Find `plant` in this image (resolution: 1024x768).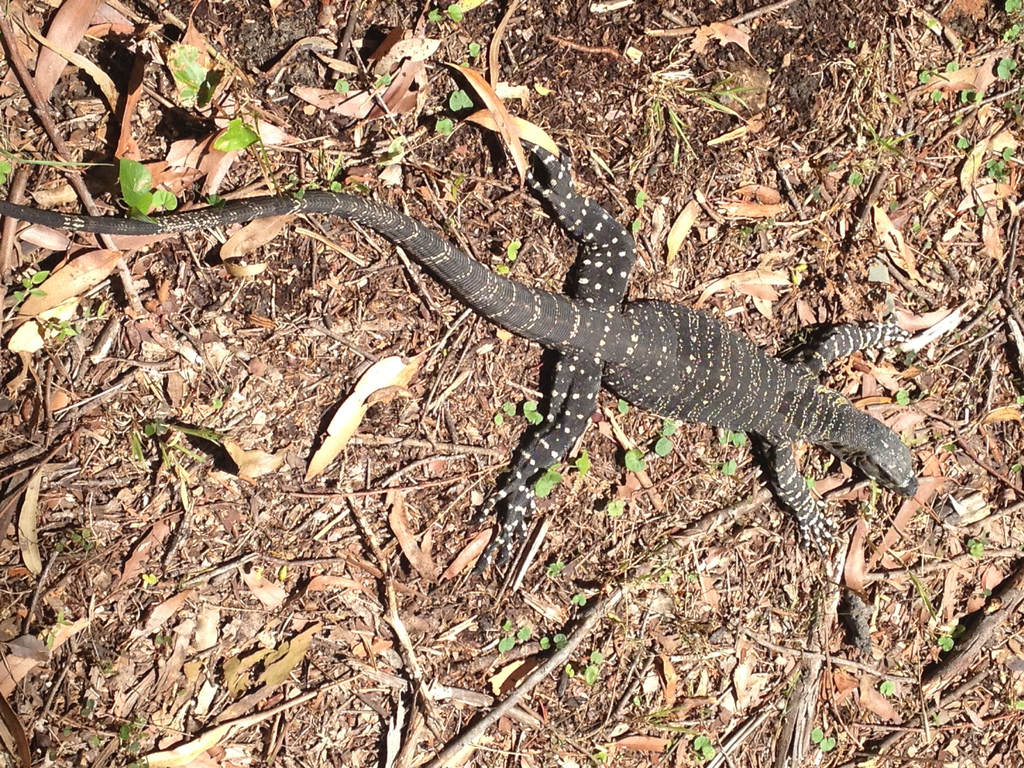
(567, 652, 600, 685).
